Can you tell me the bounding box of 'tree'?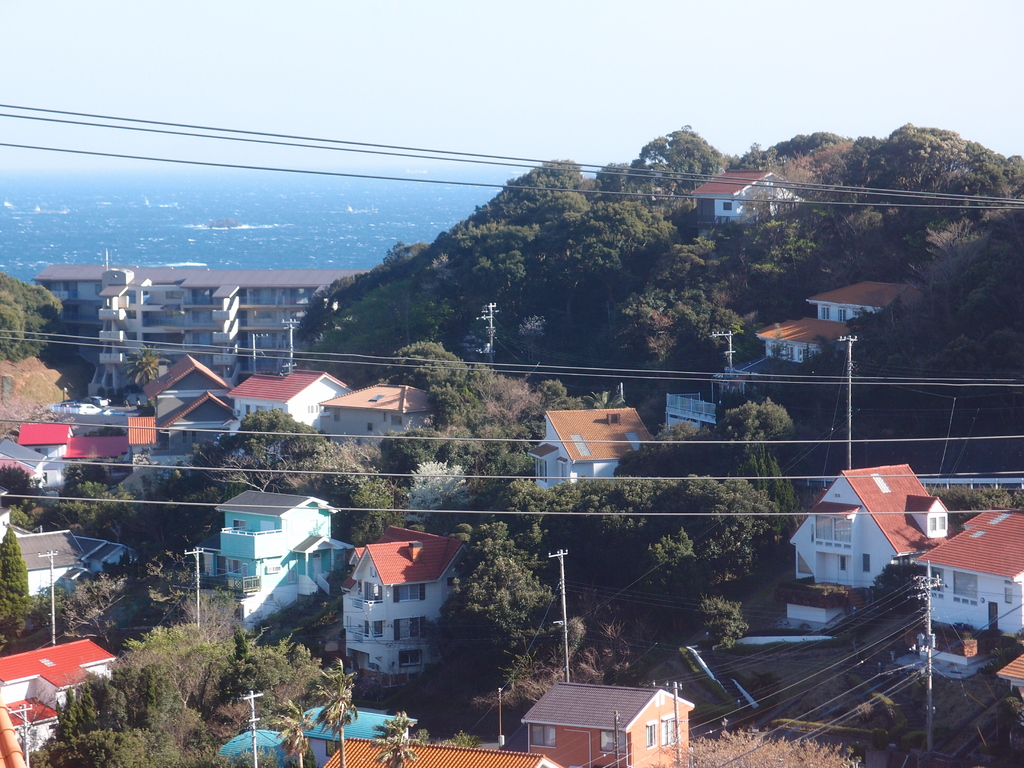
pyautogui.locateOnScreen(648, 712, 862, 767).
